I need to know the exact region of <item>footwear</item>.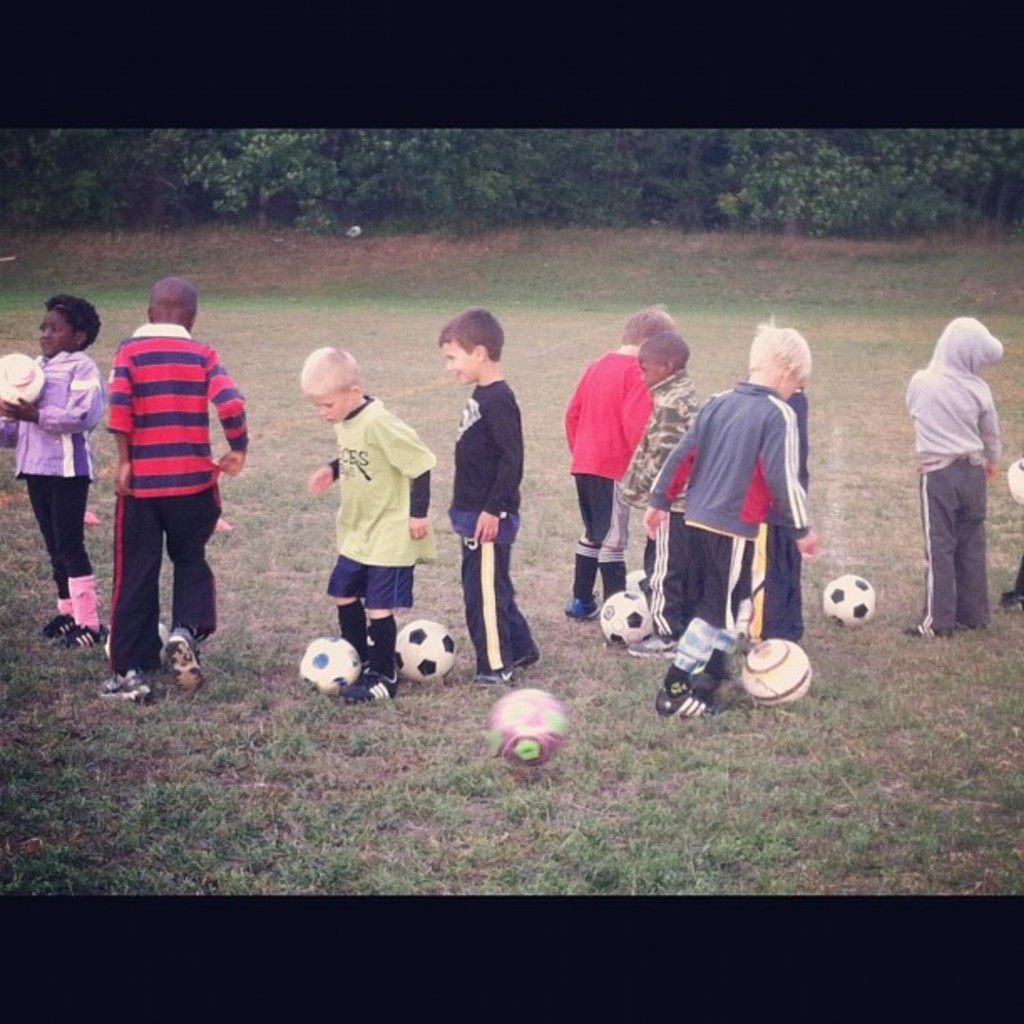
Region: locate(997, 587, 1022, 609).
